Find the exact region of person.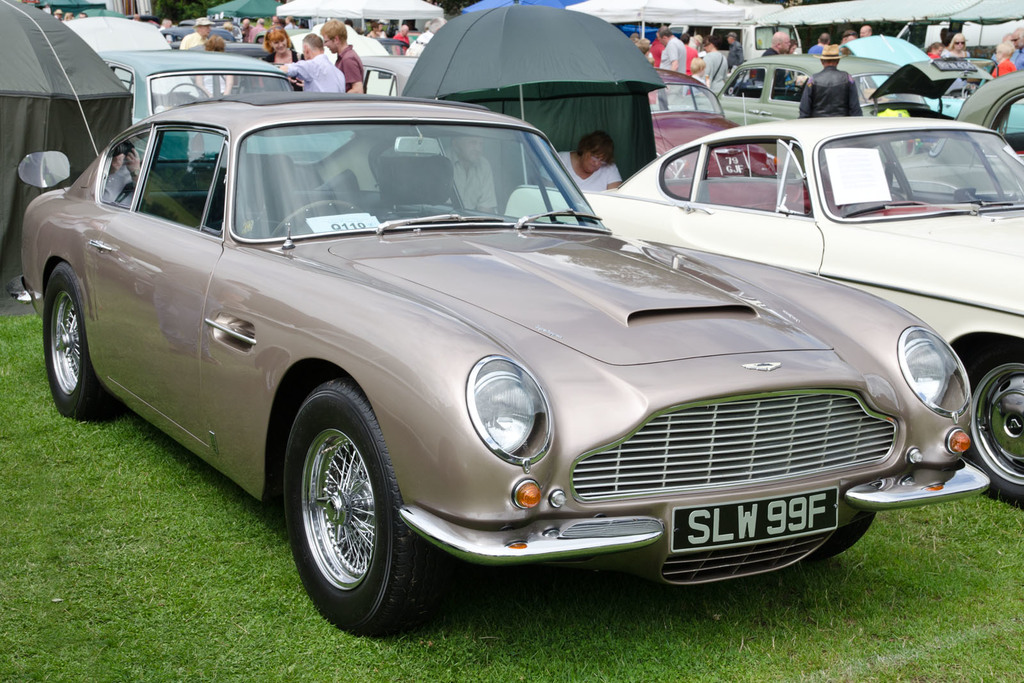
Exact region: <box>540,128,623,191</box>.
